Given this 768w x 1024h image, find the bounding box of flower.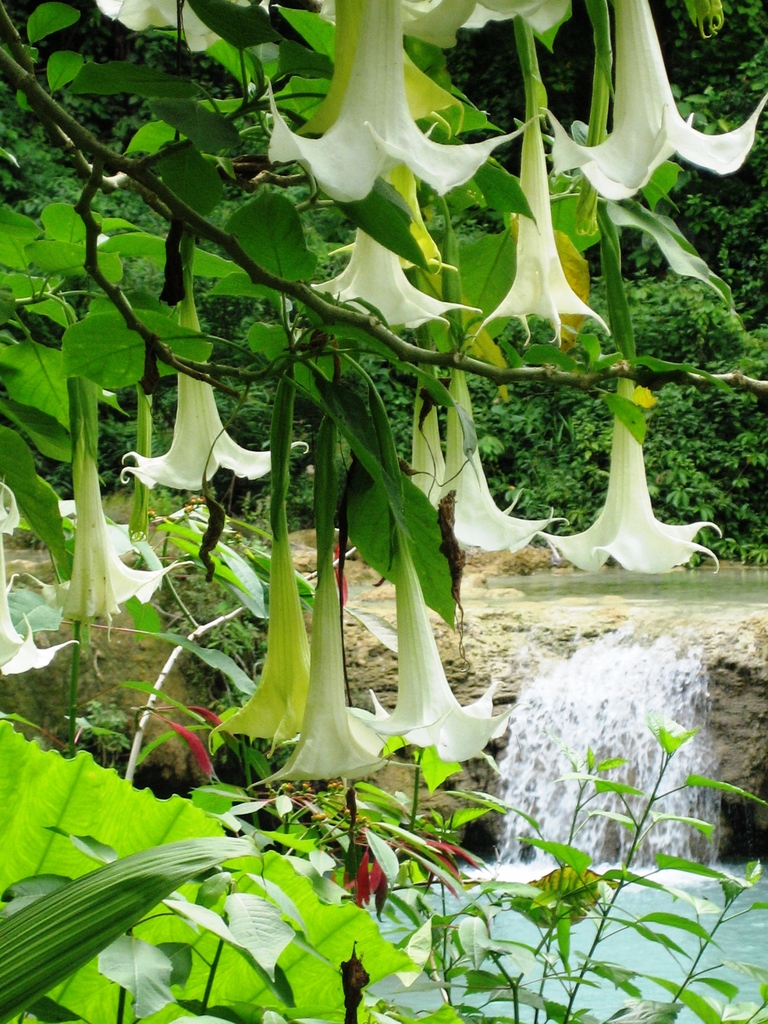
[left=469, top=66, right=609, bottom=342].
